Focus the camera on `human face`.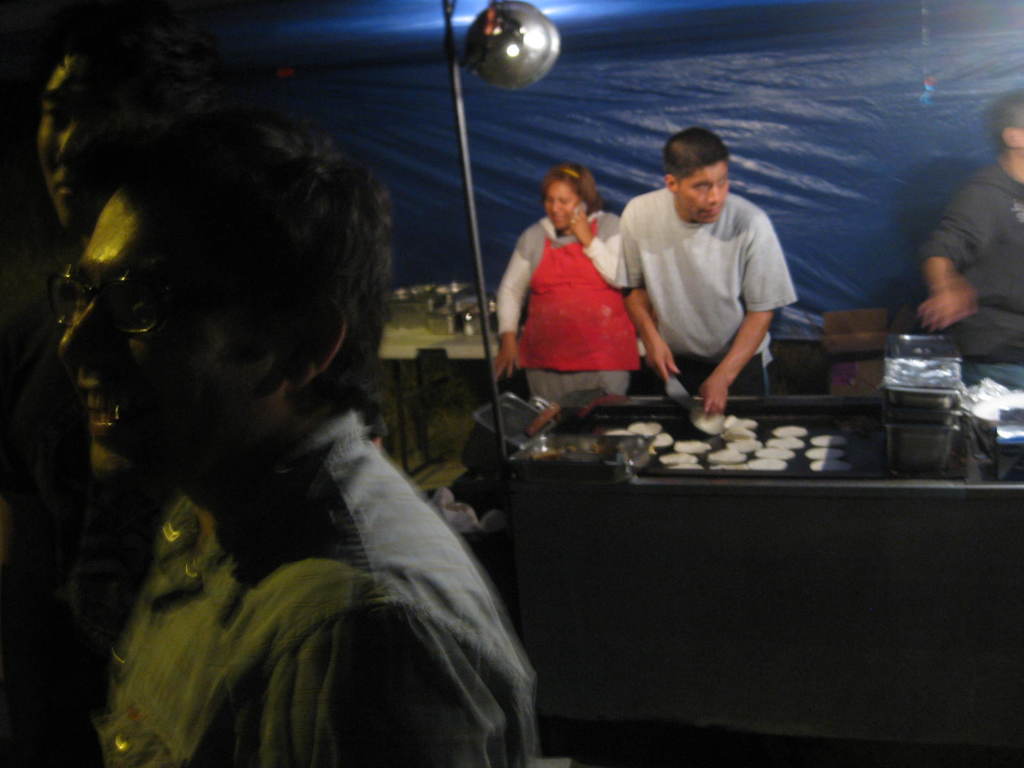
Focus region: l=37, t=58, r=119, b=218.
